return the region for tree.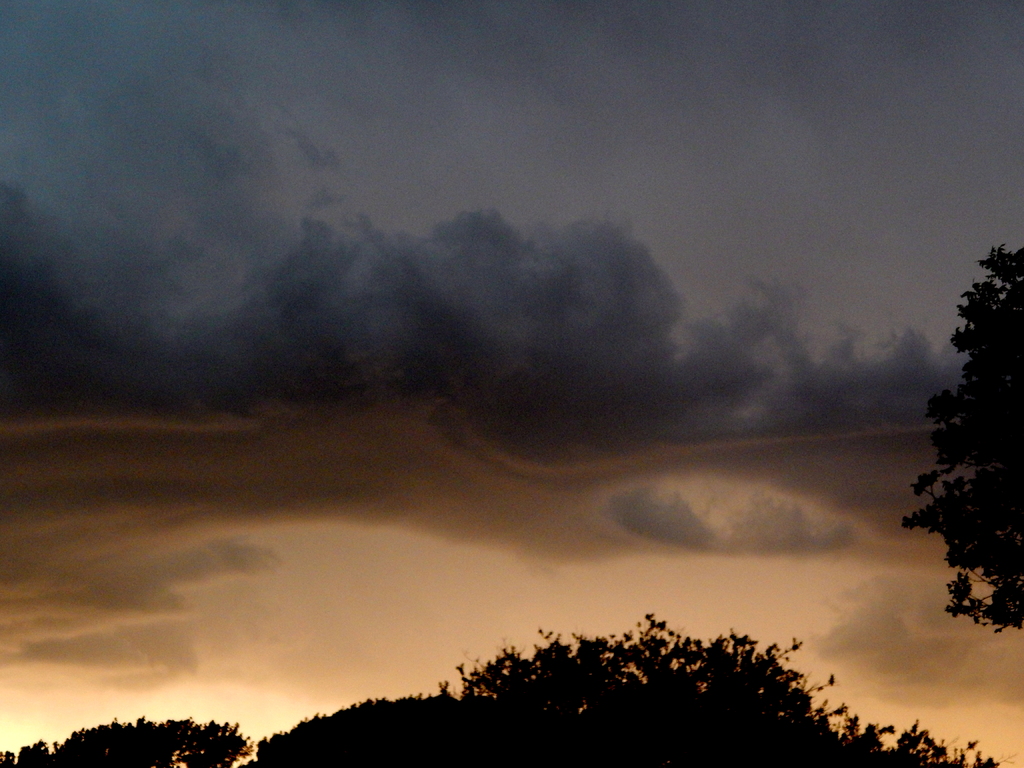
box(233, 613, 1012, 767).
